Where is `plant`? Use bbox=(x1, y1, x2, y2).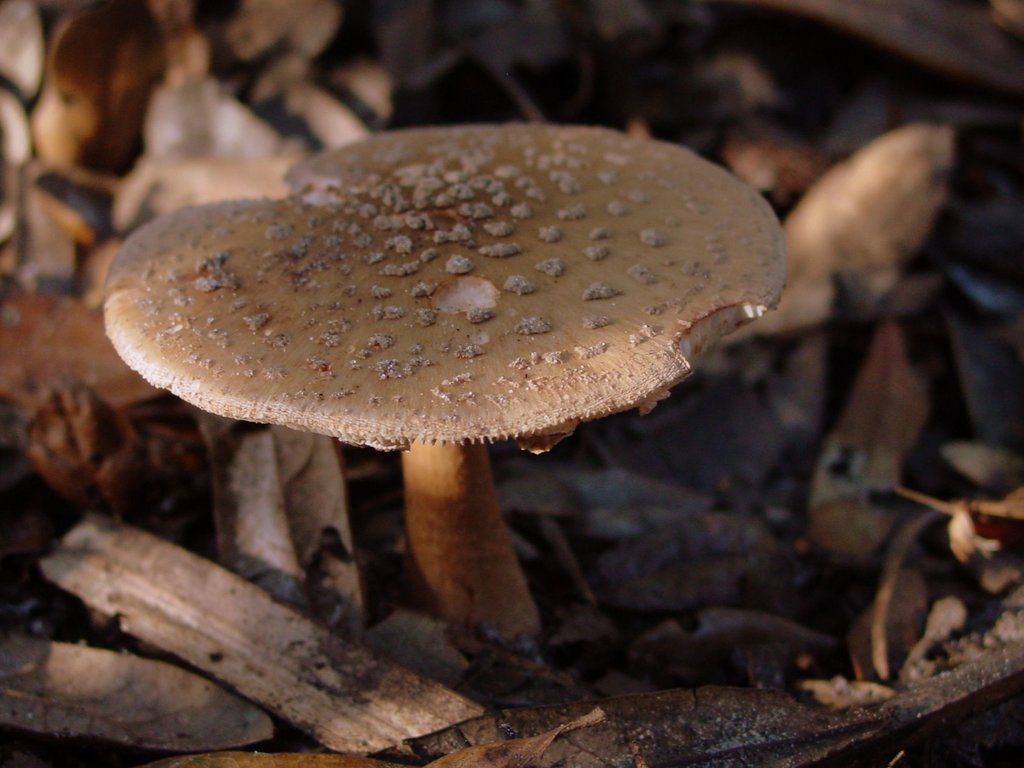
bbox=(102, 134, 790, 653).
